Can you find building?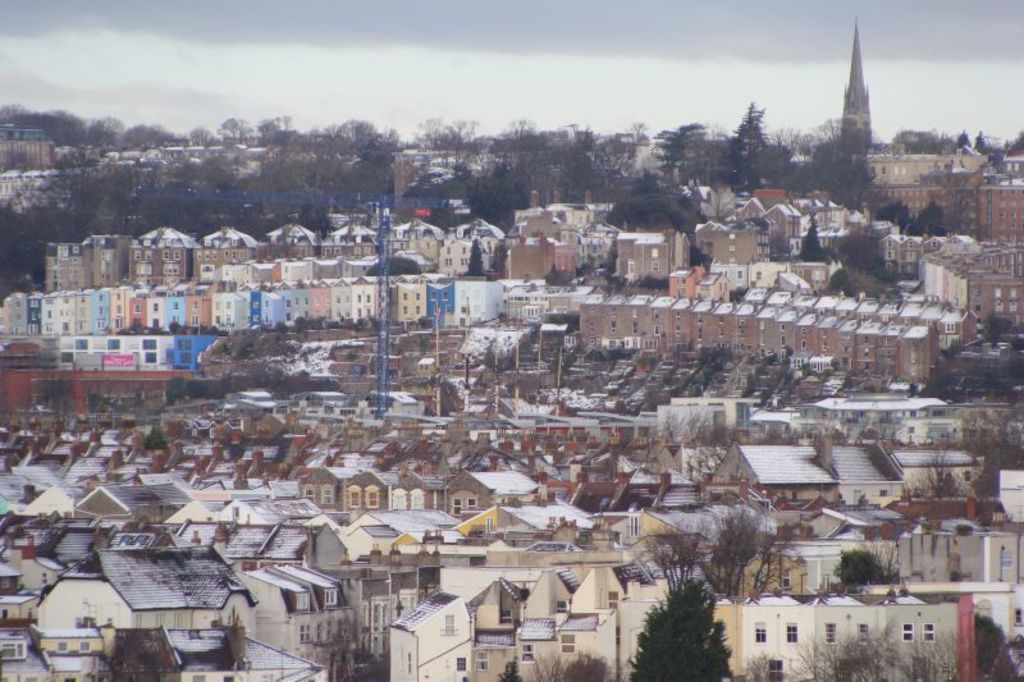
Yes, bounding box: 298, 453, 449, 516.
